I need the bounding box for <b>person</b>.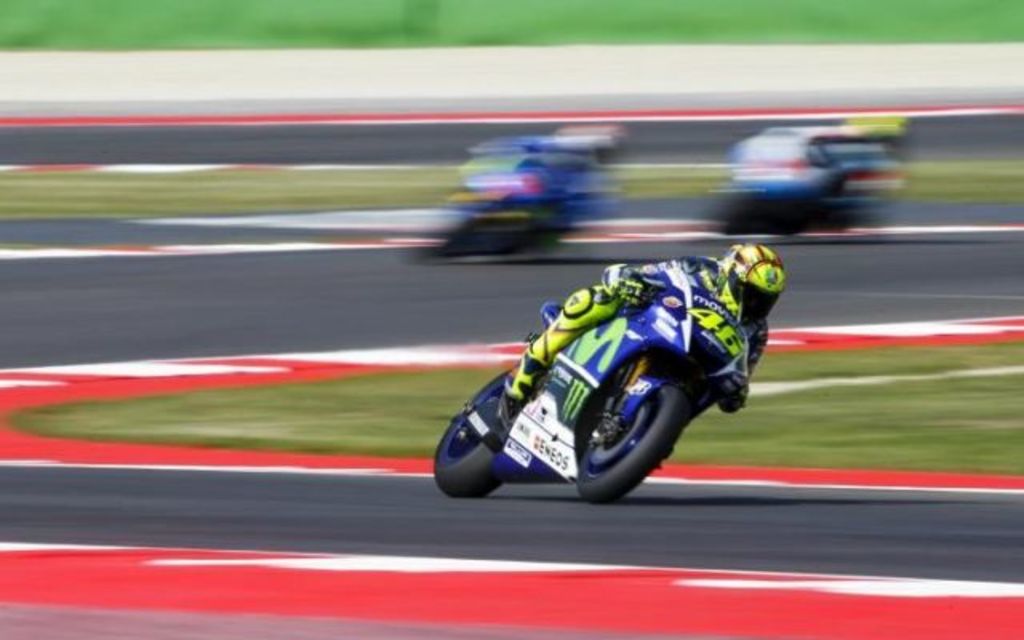
Here it is: pyautogui.locateOnScreen(738, 115, 902, 213).
